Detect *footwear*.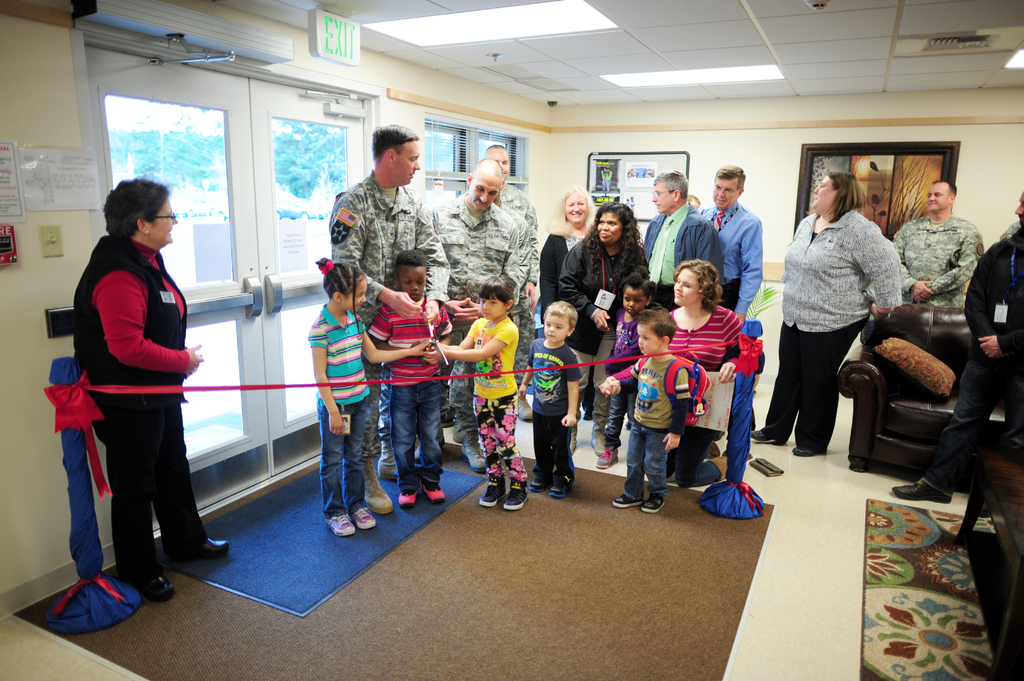
Detected at 461,435,483,471.
